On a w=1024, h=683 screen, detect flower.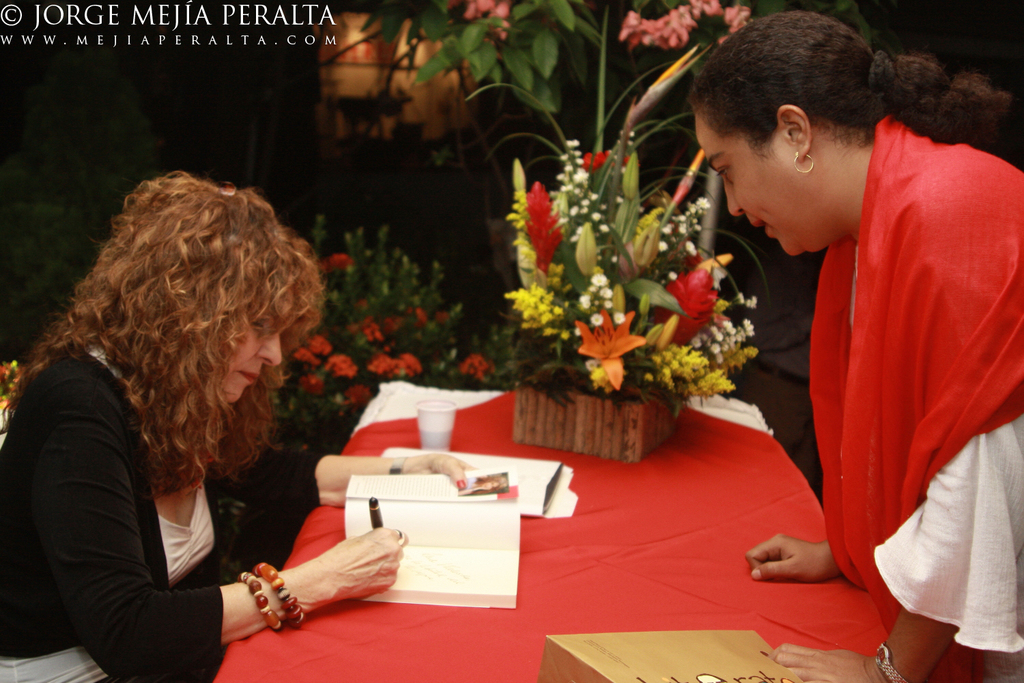
x1=431 y1=306 x2=456 y2=331.
